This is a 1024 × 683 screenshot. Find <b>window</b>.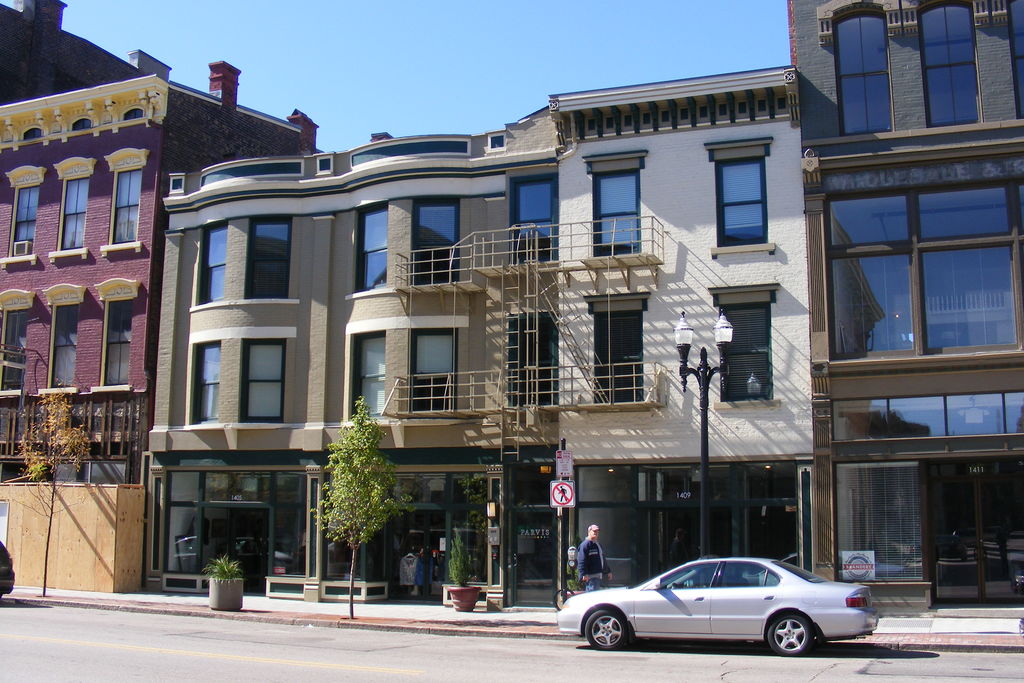
Bounding box: (left=413, top=199, right=460, bottom=288).
